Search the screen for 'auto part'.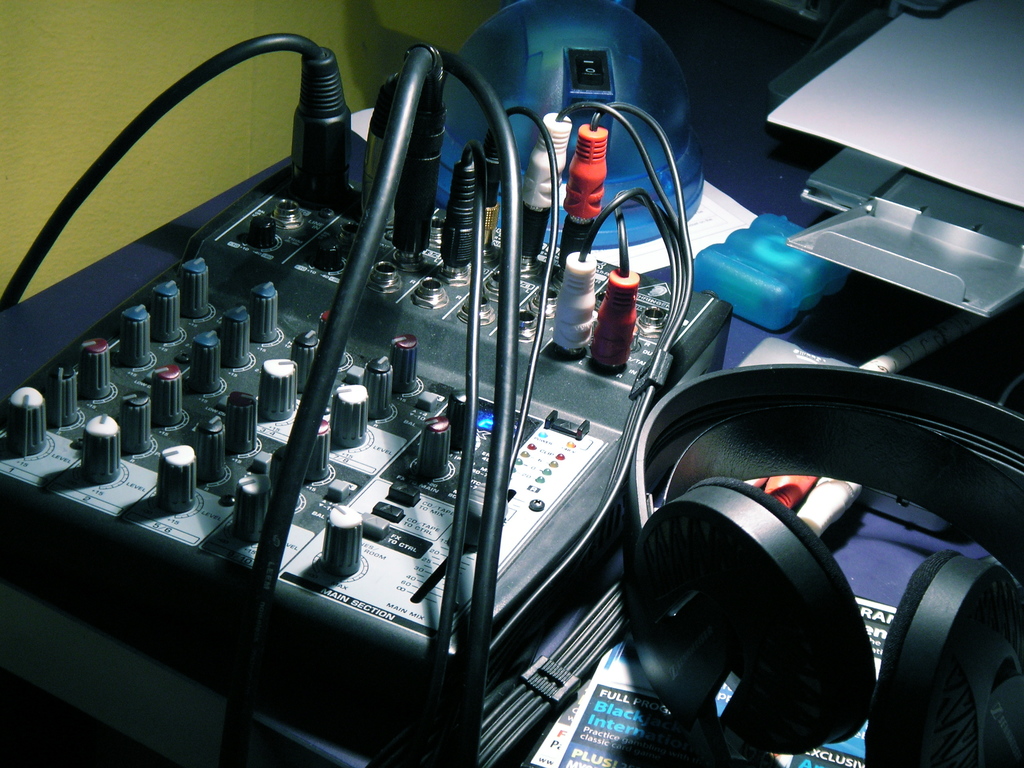
Found at [433,0,715,243].
